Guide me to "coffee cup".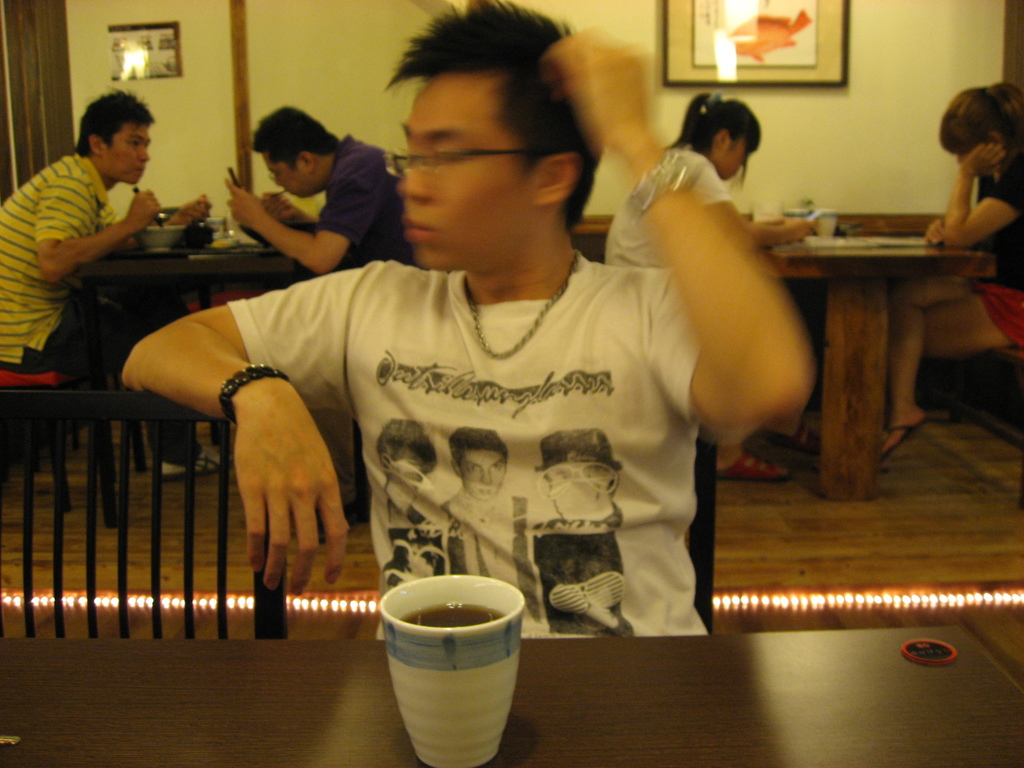
Guidance: region(376, 575, 525, 767).
